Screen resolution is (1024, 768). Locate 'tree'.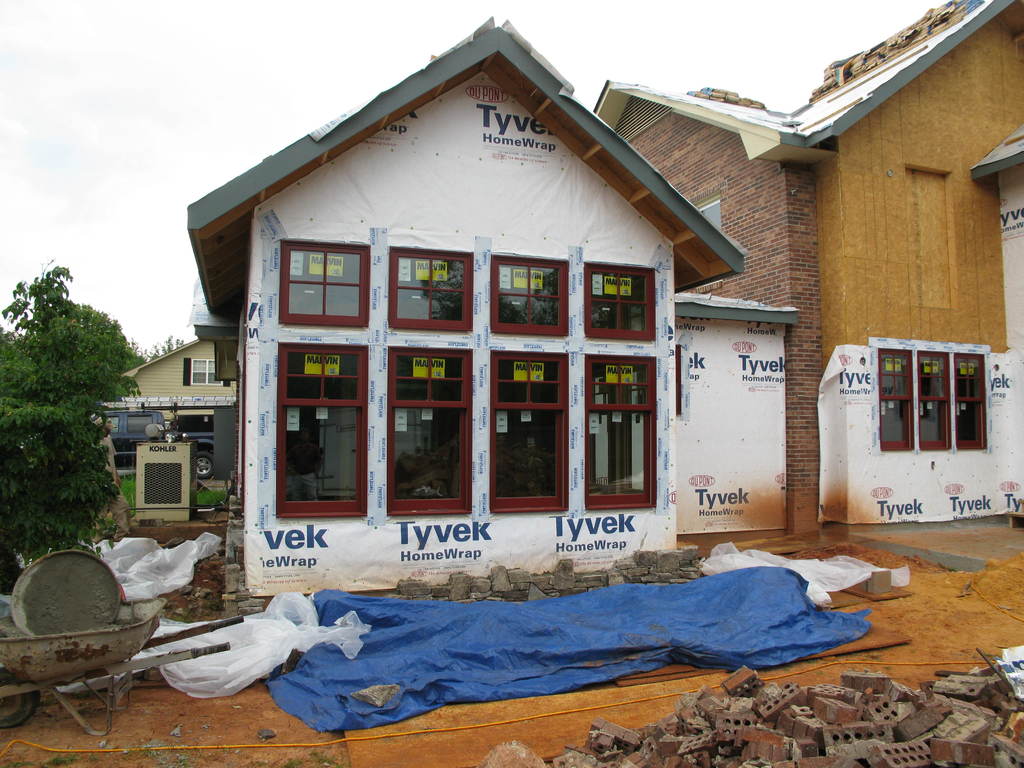
0, 257, 148, 559.
